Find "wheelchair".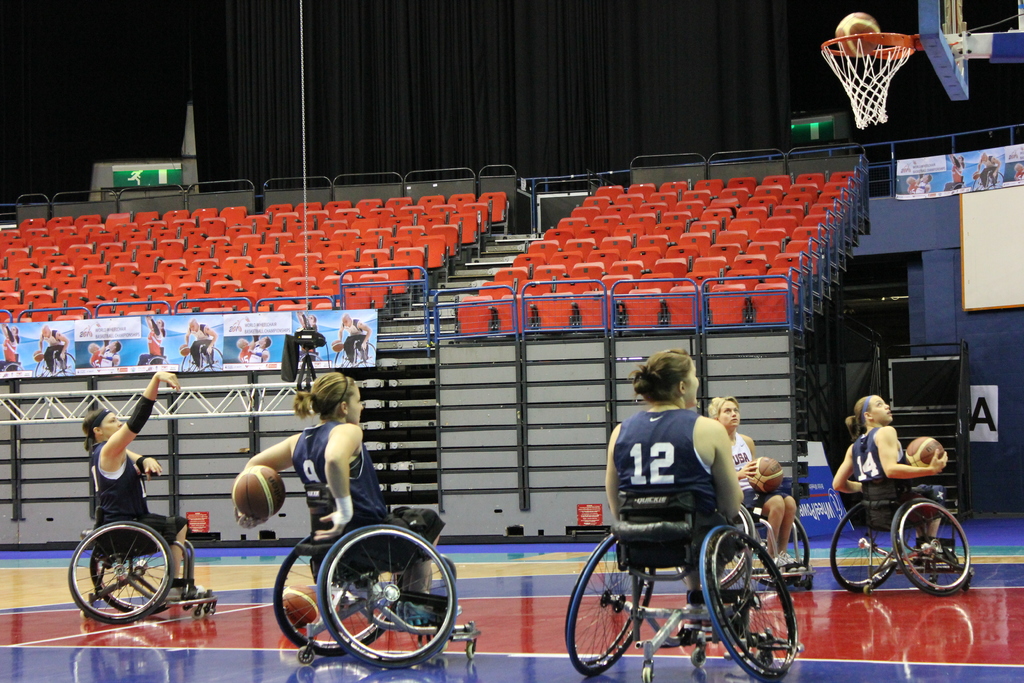
{"x1": 53, "y1": 513, "x2": 214, "y2": 627}.
